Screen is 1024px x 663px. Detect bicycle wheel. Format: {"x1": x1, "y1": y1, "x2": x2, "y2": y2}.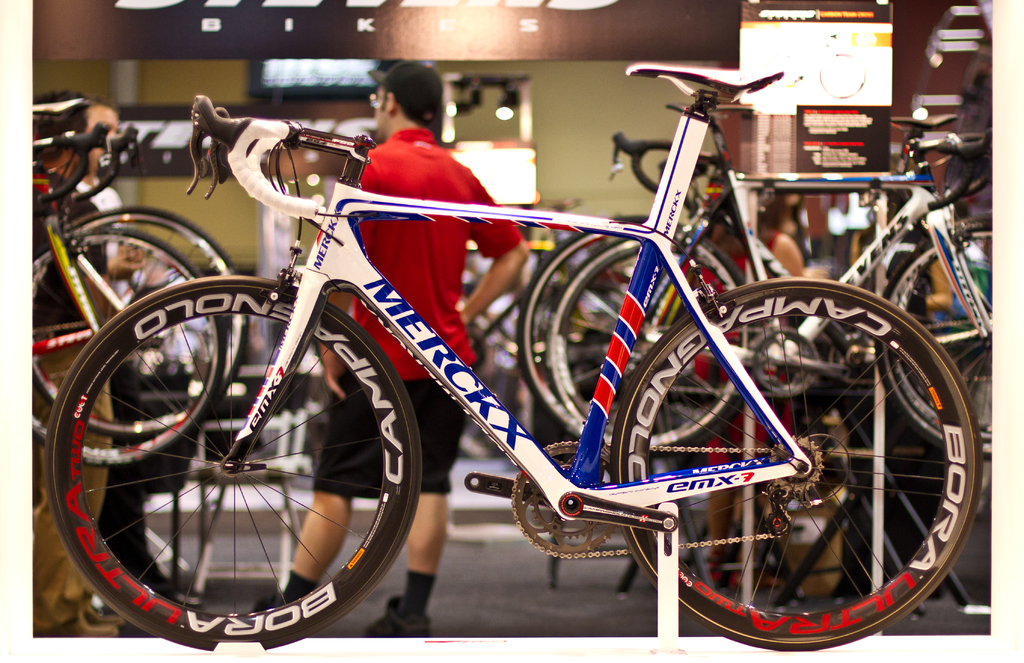
{"x1": 870, "y1": 218, "x2": 988, "y2": 461}.
